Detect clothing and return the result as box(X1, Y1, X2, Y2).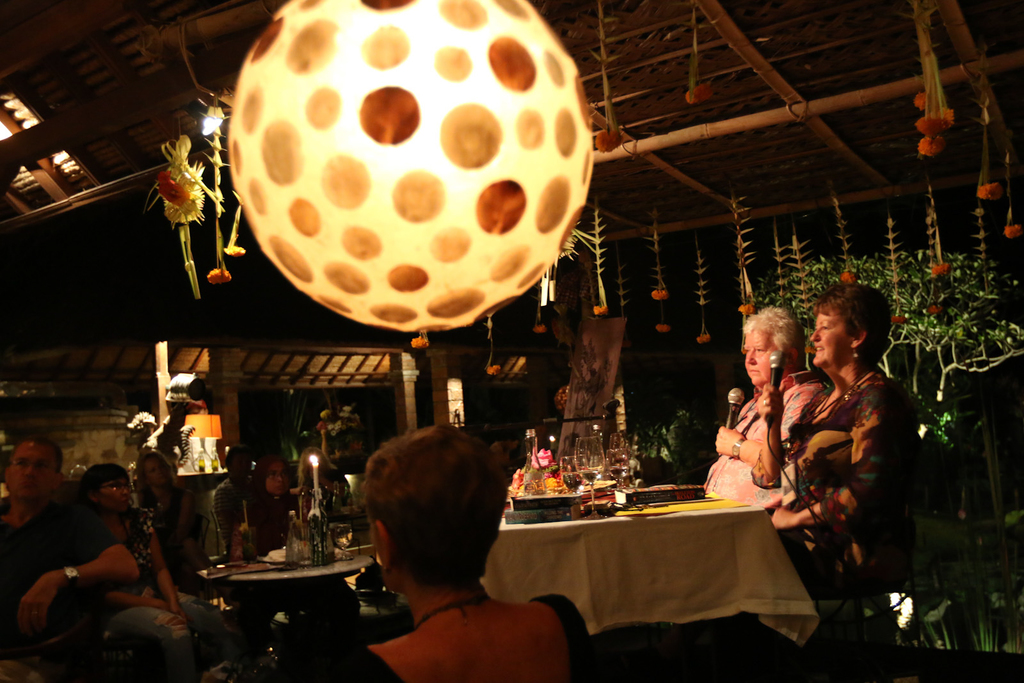
box(0, 499, 163, 682).
